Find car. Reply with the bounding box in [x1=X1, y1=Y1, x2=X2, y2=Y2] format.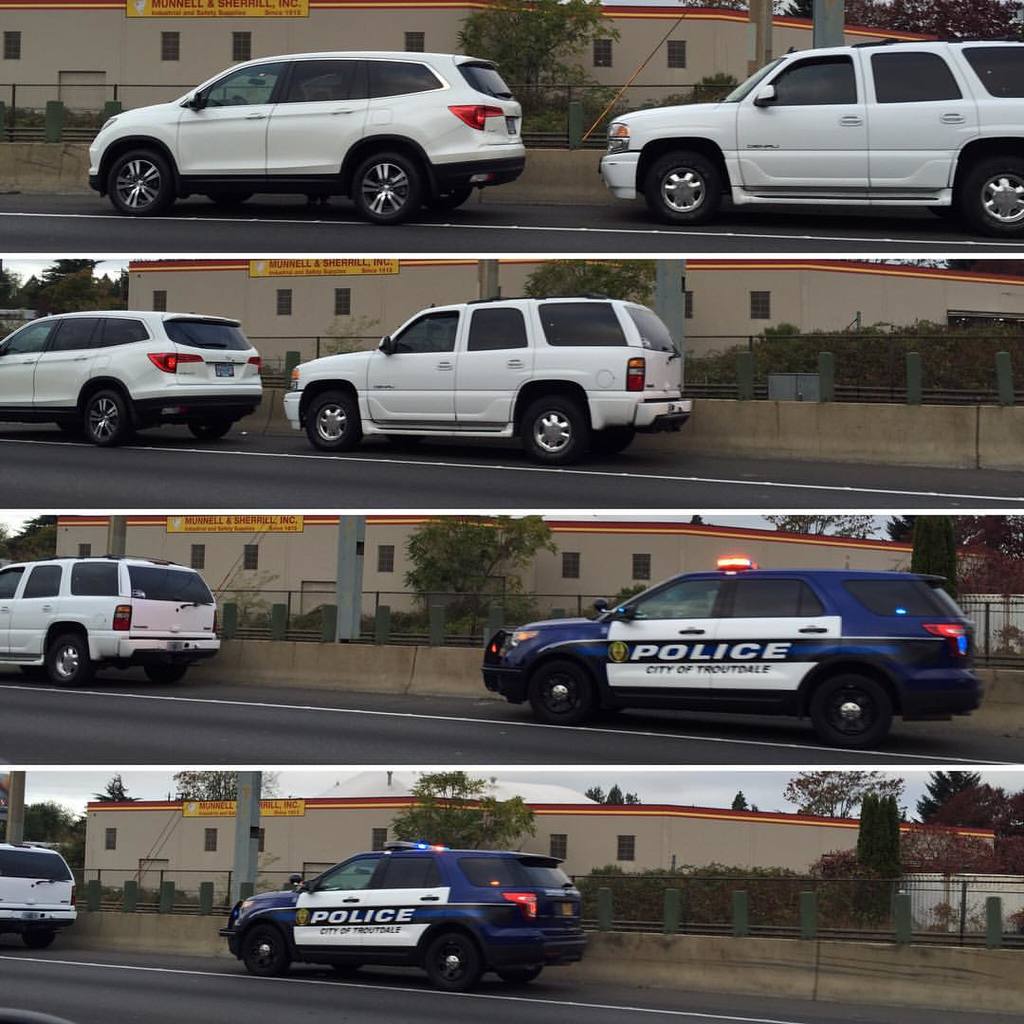
[x1=0, y1=839, x2=78, y2=948].
